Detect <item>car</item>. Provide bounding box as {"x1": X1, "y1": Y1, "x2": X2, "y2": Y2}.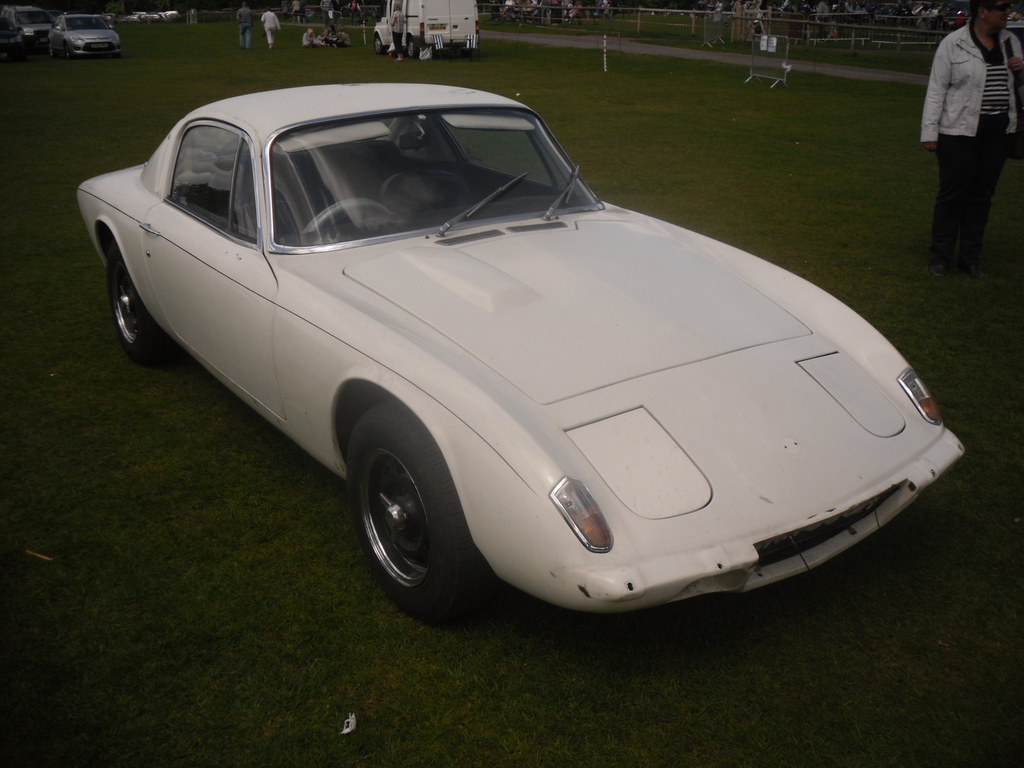
{"x1": 84, "y1": 56, "x2": 978, "y2": 634}.
